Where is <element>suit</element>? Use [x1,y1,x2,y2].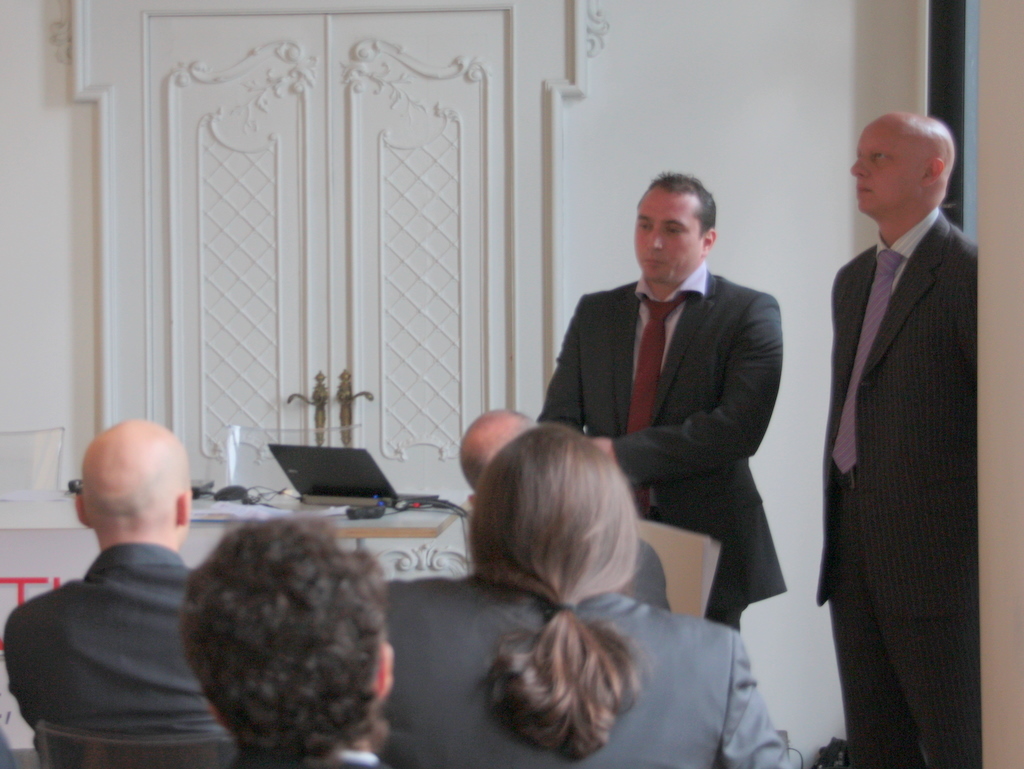
[619,536,674,611].
